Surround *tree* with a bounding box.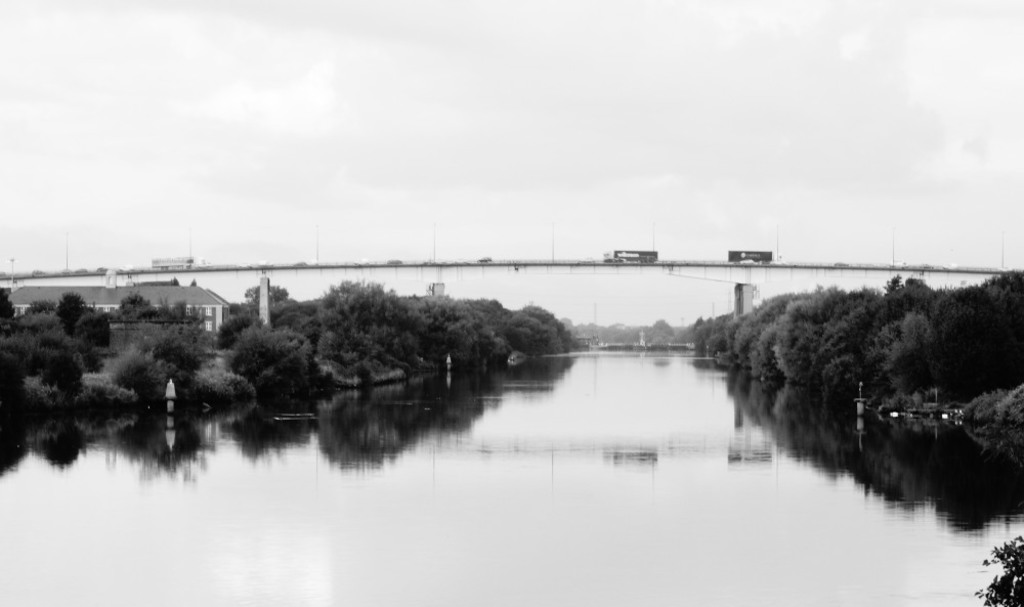
(492, 305, 572, 358).
